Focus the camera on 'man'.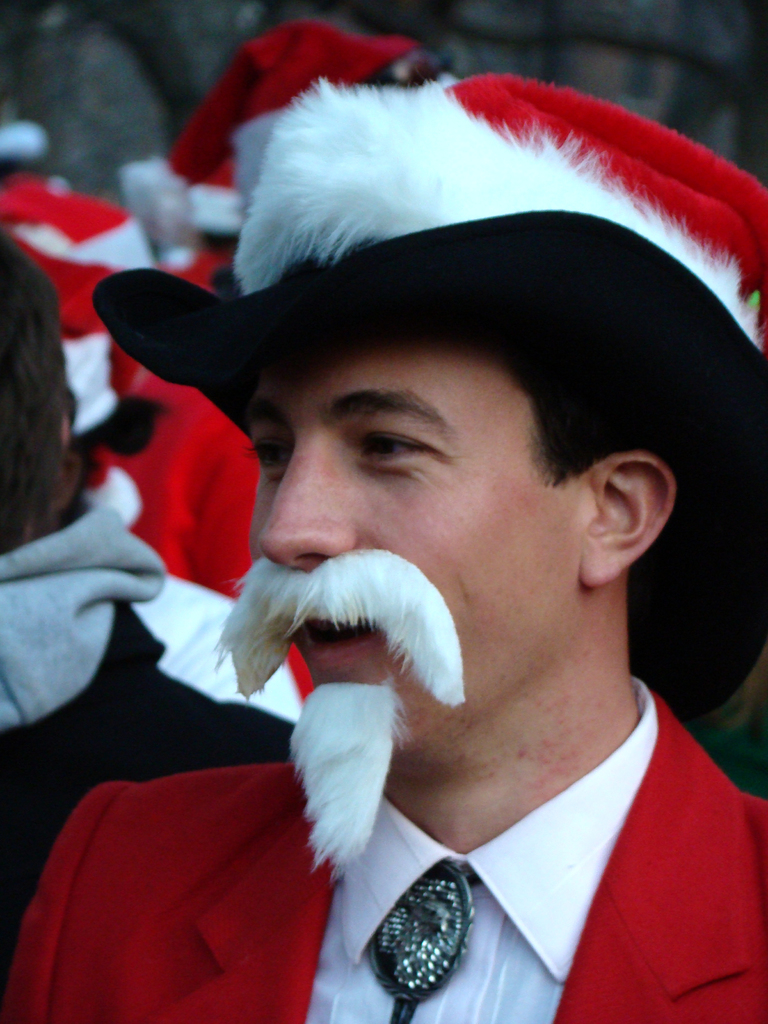
Focus region: [x1=0, y1=227, x2=293, y2=998].
